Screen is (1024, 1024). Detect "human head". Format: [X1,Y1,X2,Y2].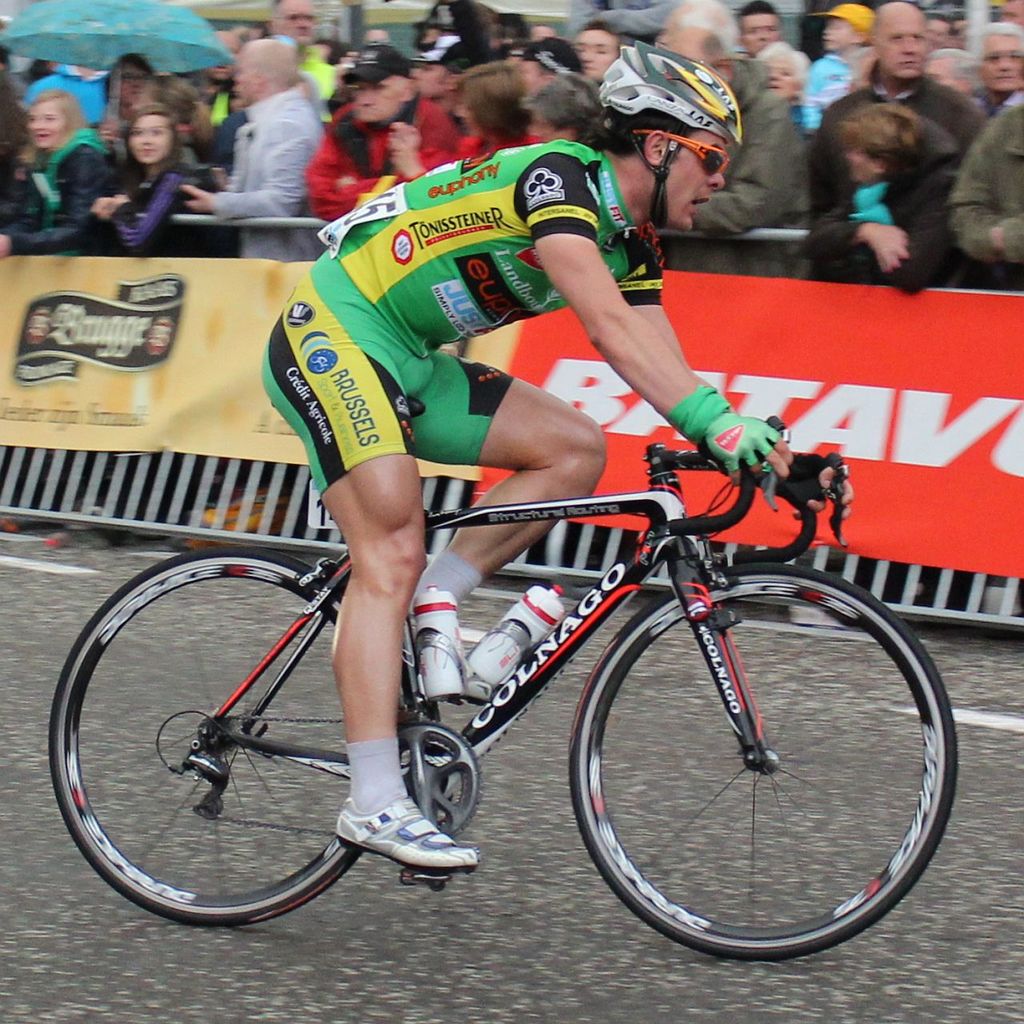
[666,0,738,59].
